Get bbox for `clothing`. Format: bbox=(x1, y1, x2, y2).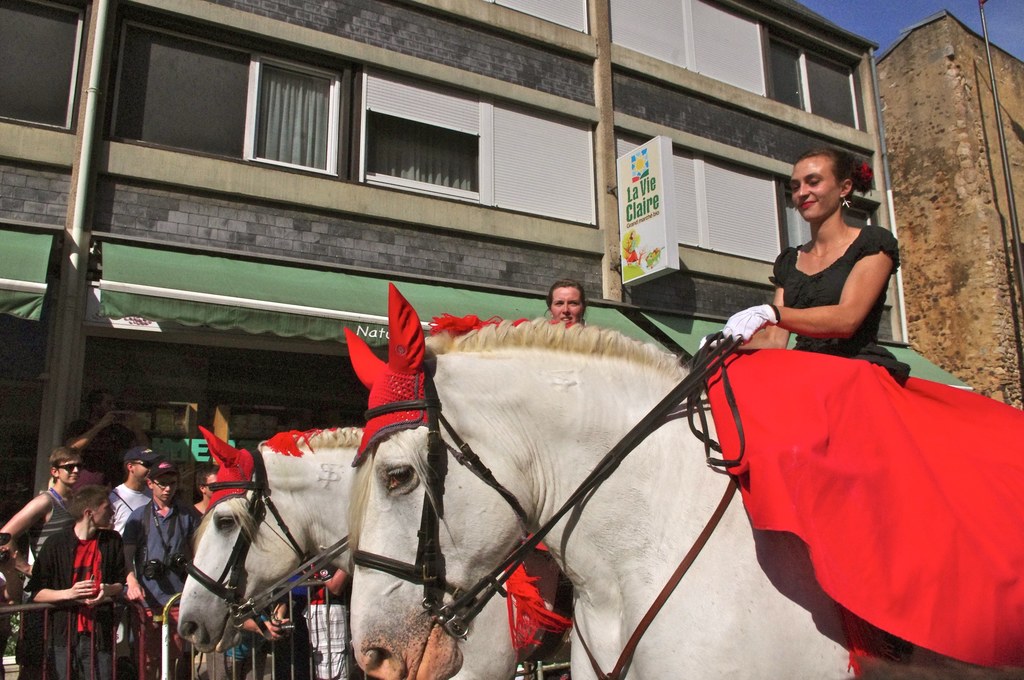
bbox=(770, 198, 910, 357).
